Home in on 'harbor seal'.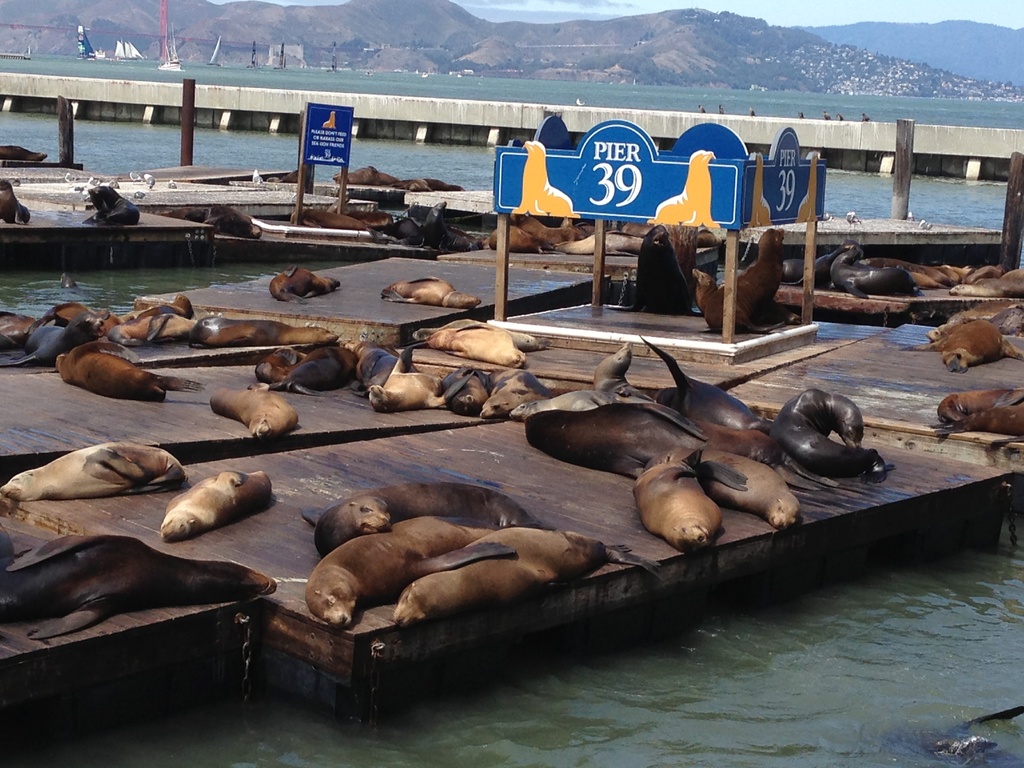
Homed in at 936, 388, 1023, 425.
